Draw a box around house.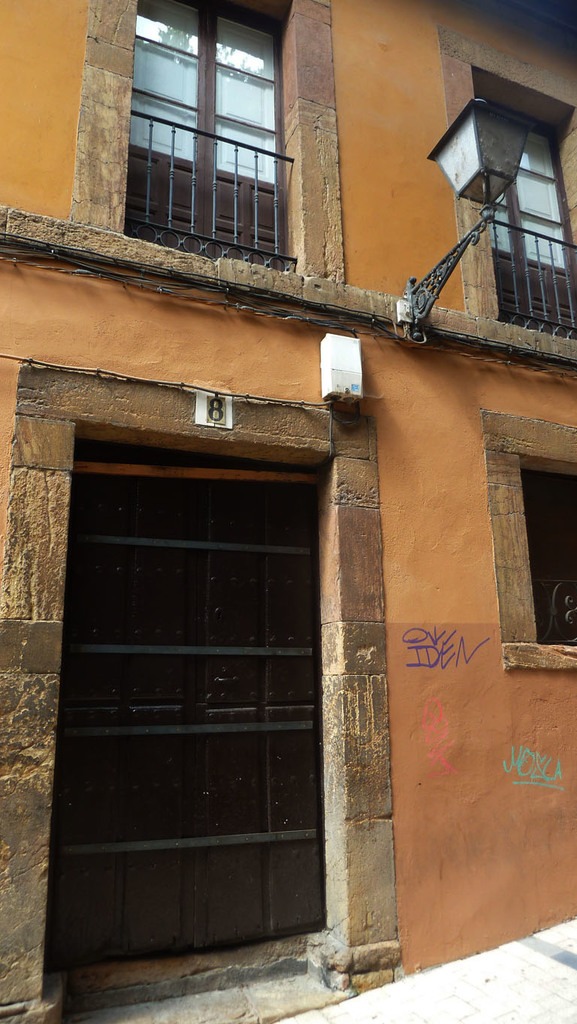
Rect(0, 0, 576, 1023).
